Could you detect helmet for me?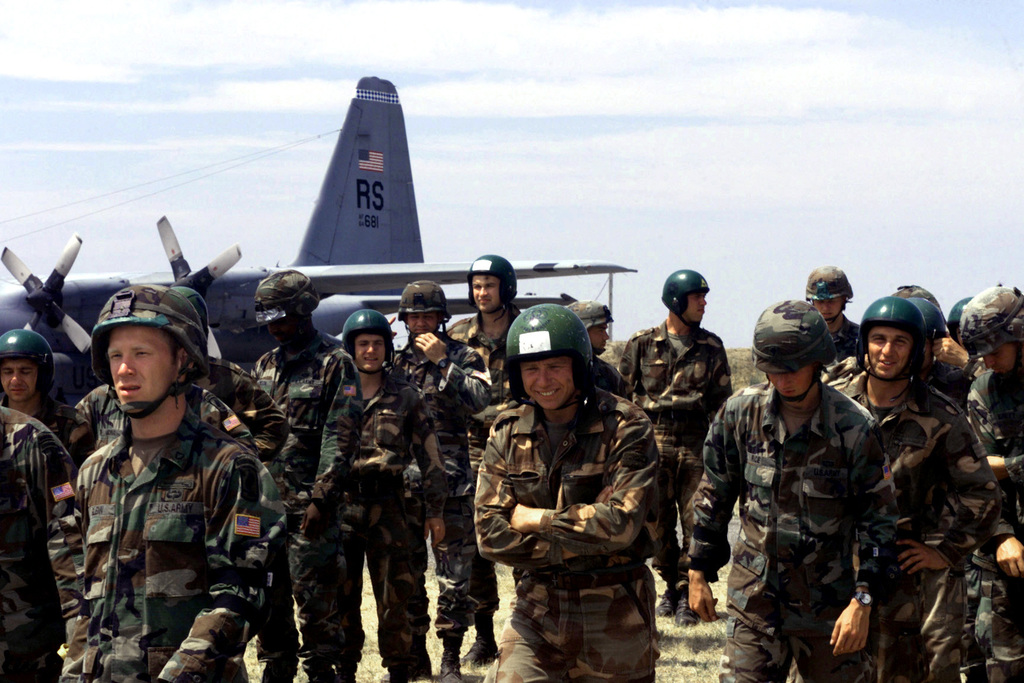
Detection result: [left=953, top=294, right=975, bottom=338].
